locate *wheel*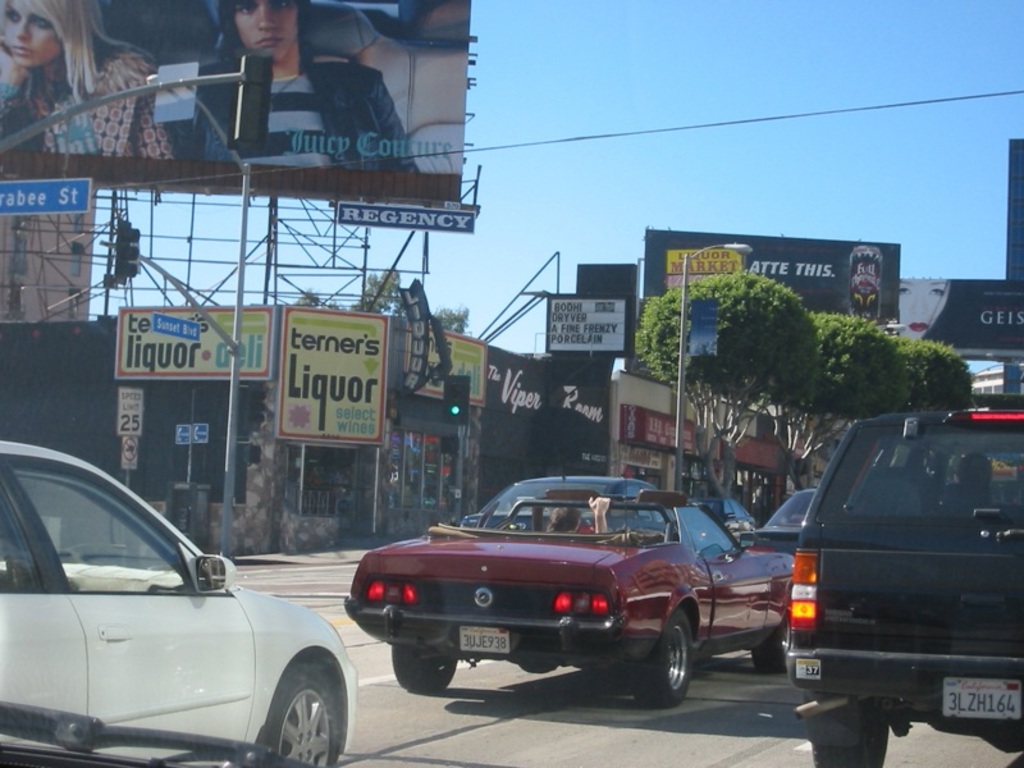
pyautogui.locateOnScreen(751, 622, 787, 678)
